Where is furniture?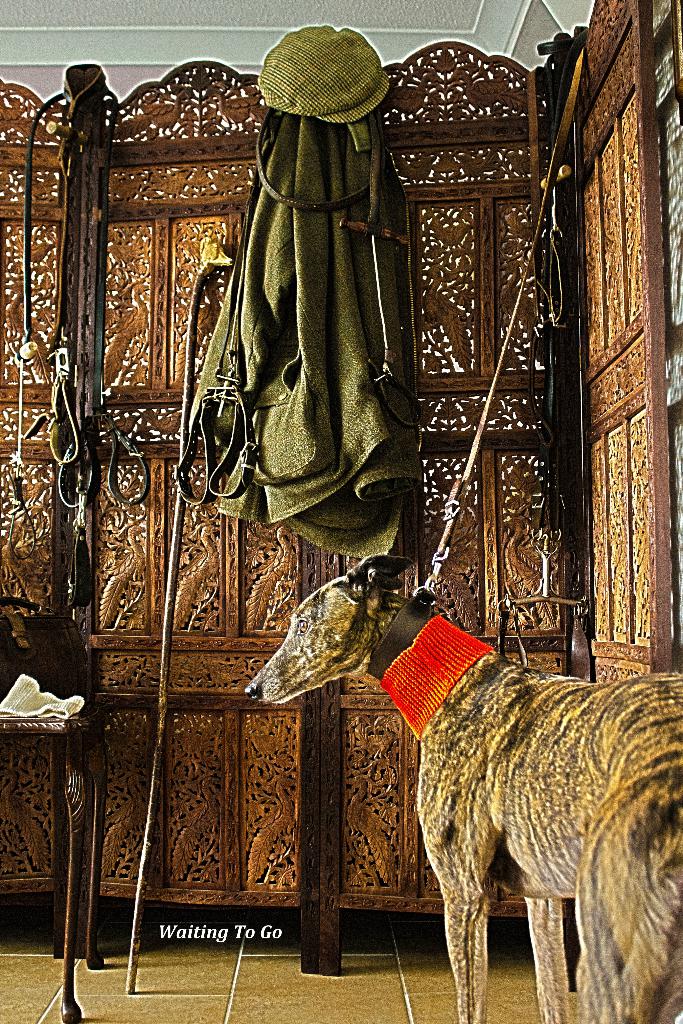
crop(8, 714, 83, 1023).
